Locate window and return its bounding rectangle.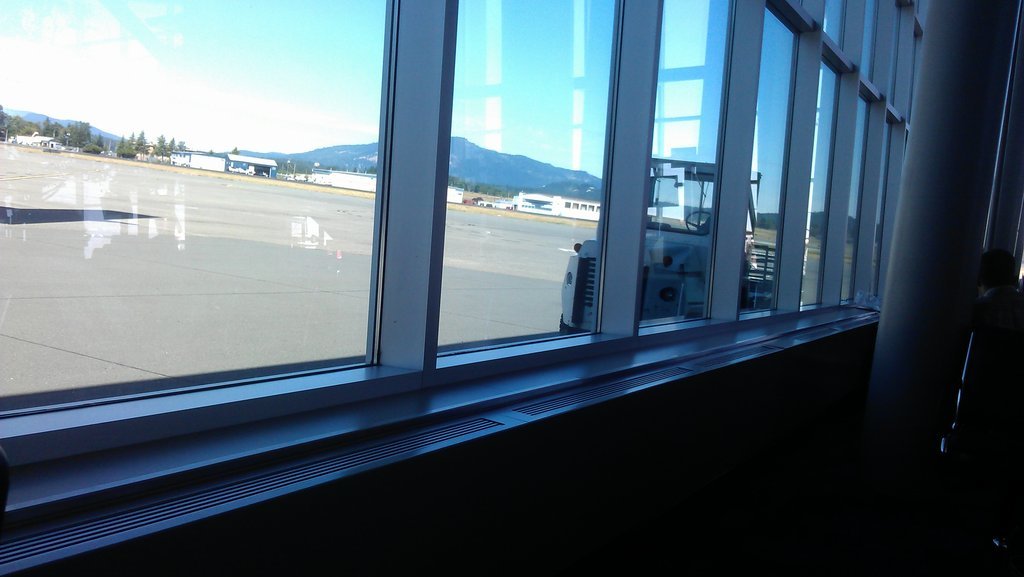
389:0:644:379.
